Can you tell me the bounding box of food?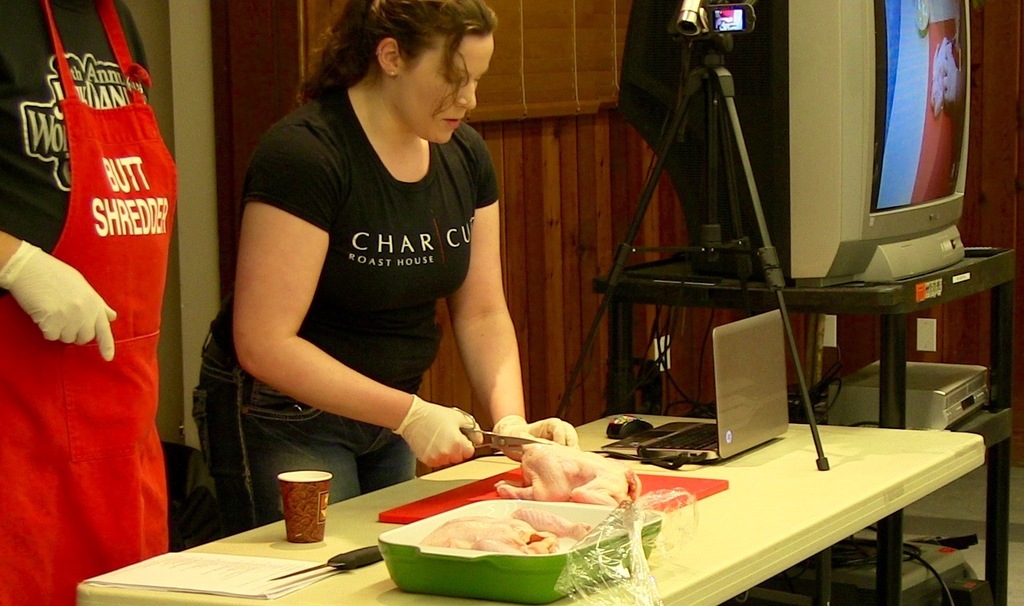
[x1=496, y1=436, x2=639, y2=507].
